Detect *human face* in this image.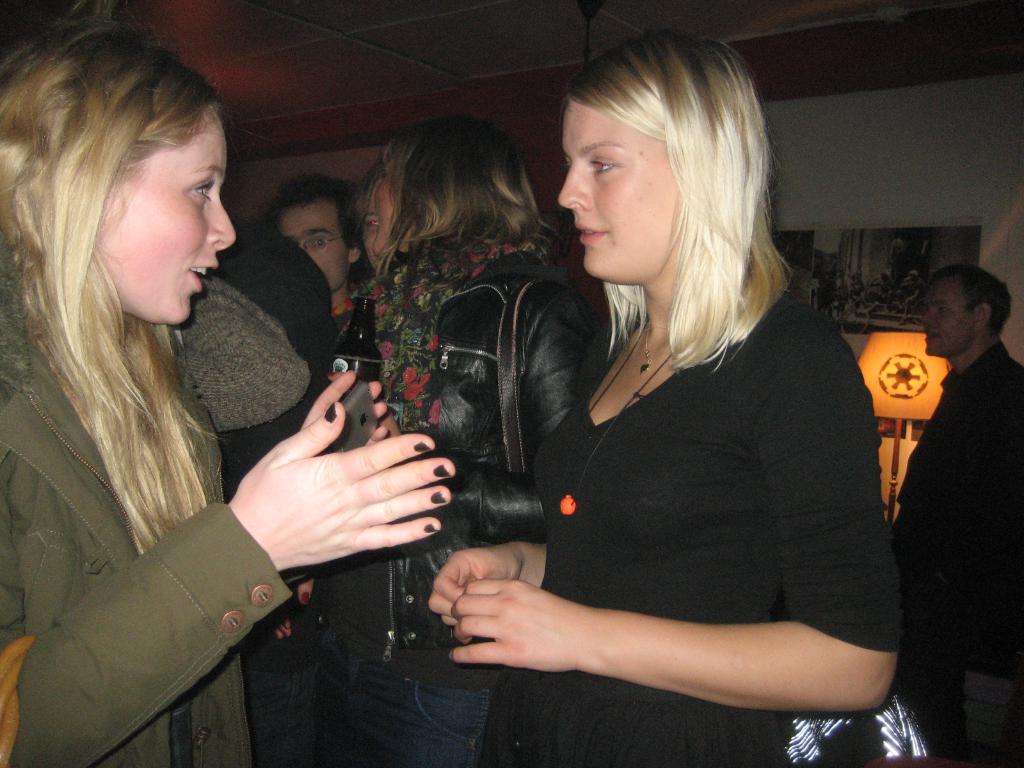
Detection: region(380, 171, 399, 224).
